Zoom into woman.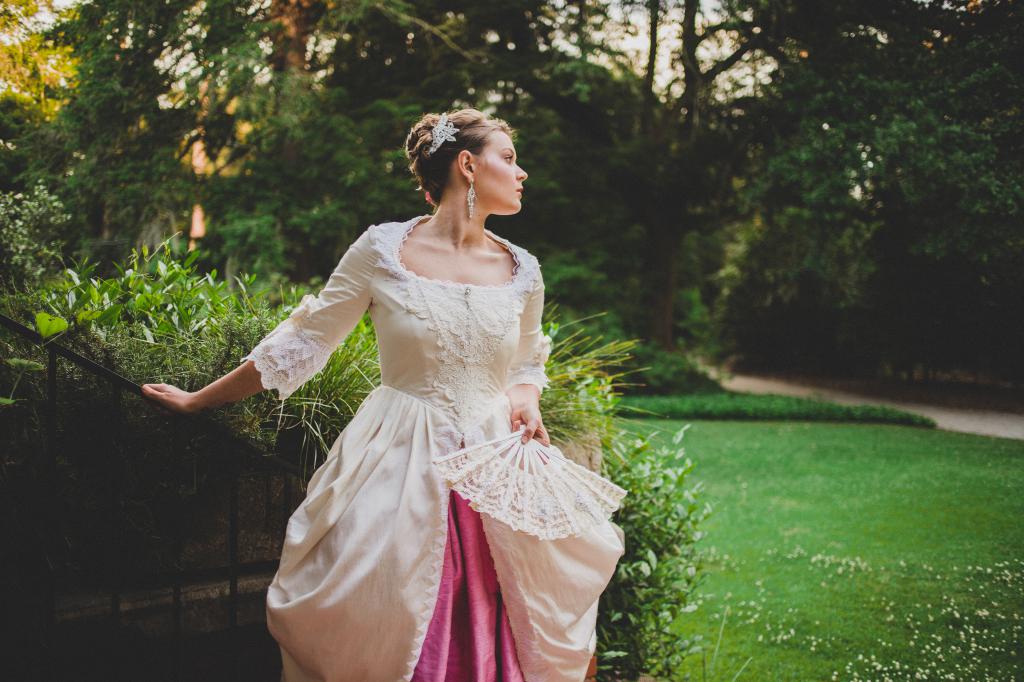
Zoom target: detection(219, 118, 624, 670).
